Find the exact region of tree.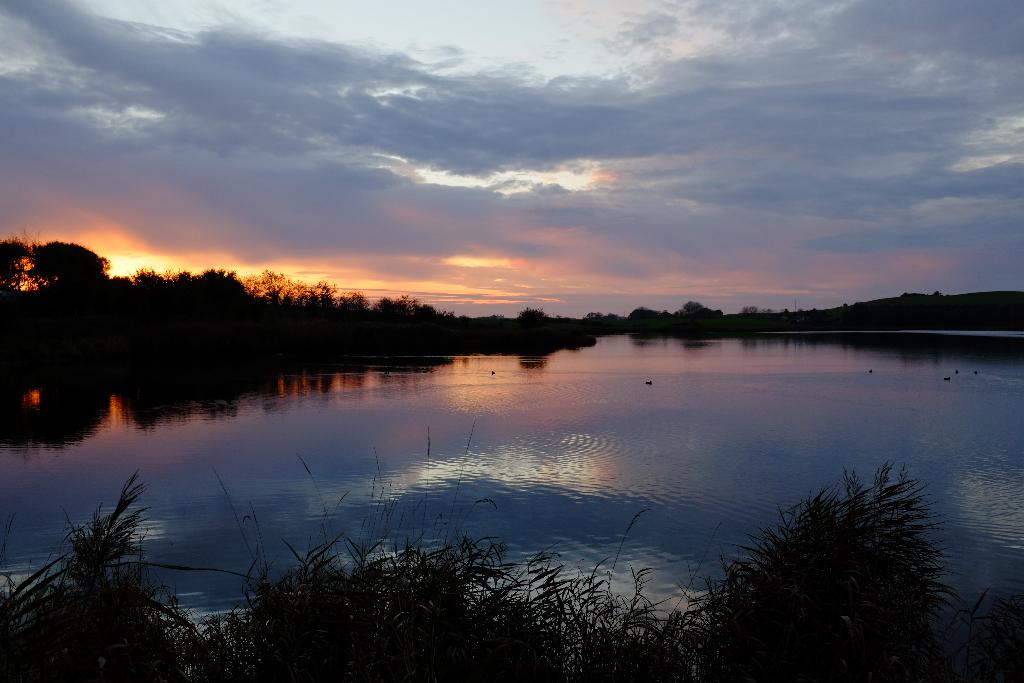
Exact region: BBox(511, 302, 546, 333).
